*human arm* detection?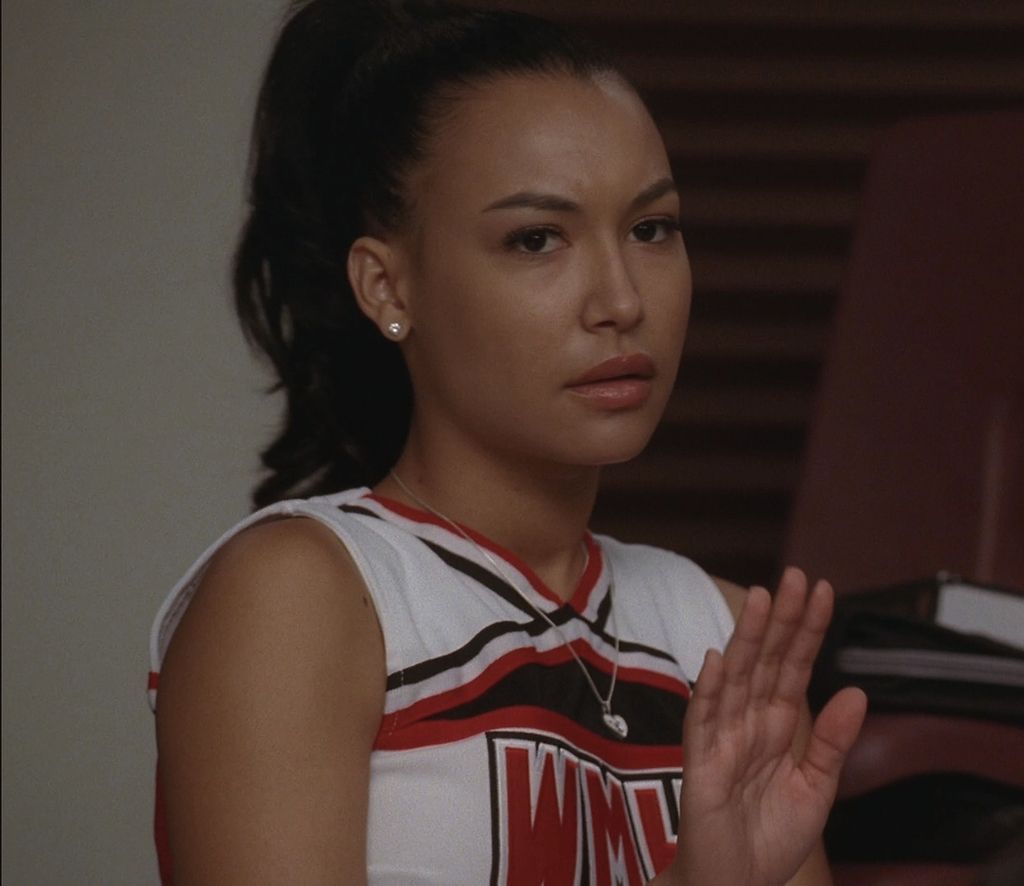
x1=711 y1=572 x2=841 y2=885
